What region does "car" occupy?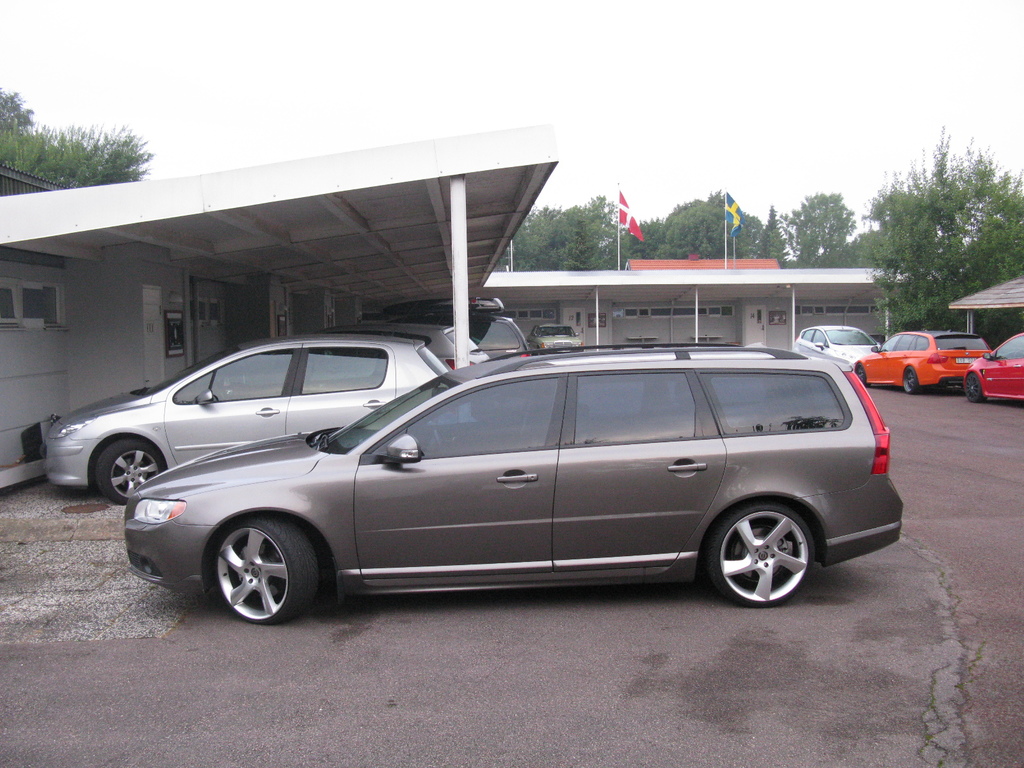
bbox=[530, 321, 582, 351].
